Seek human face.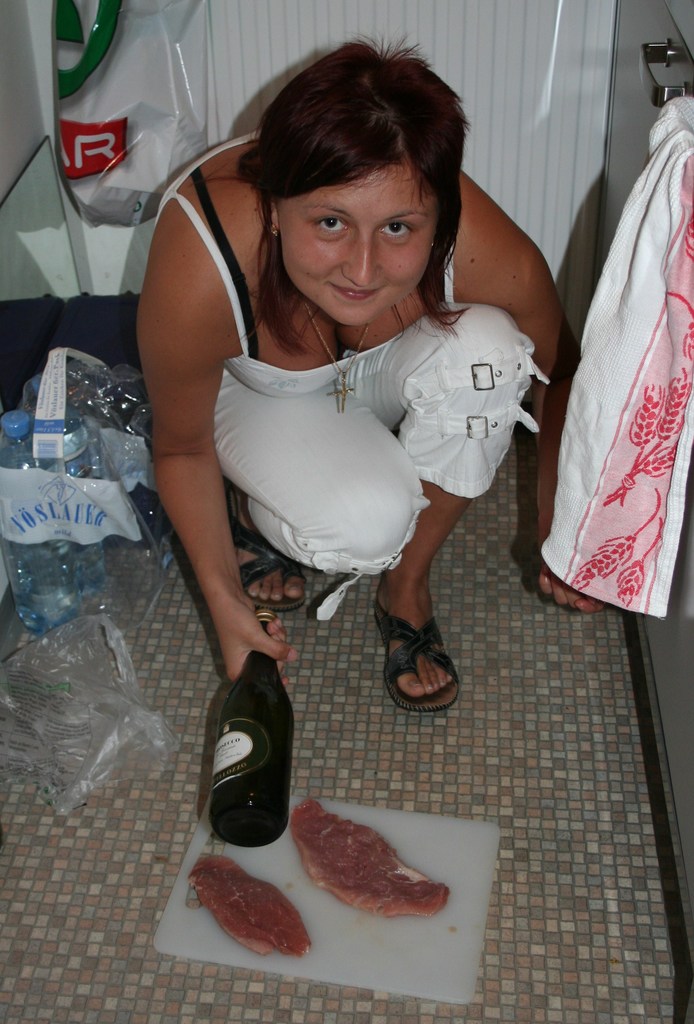
region(280, 164, 441, 328).
